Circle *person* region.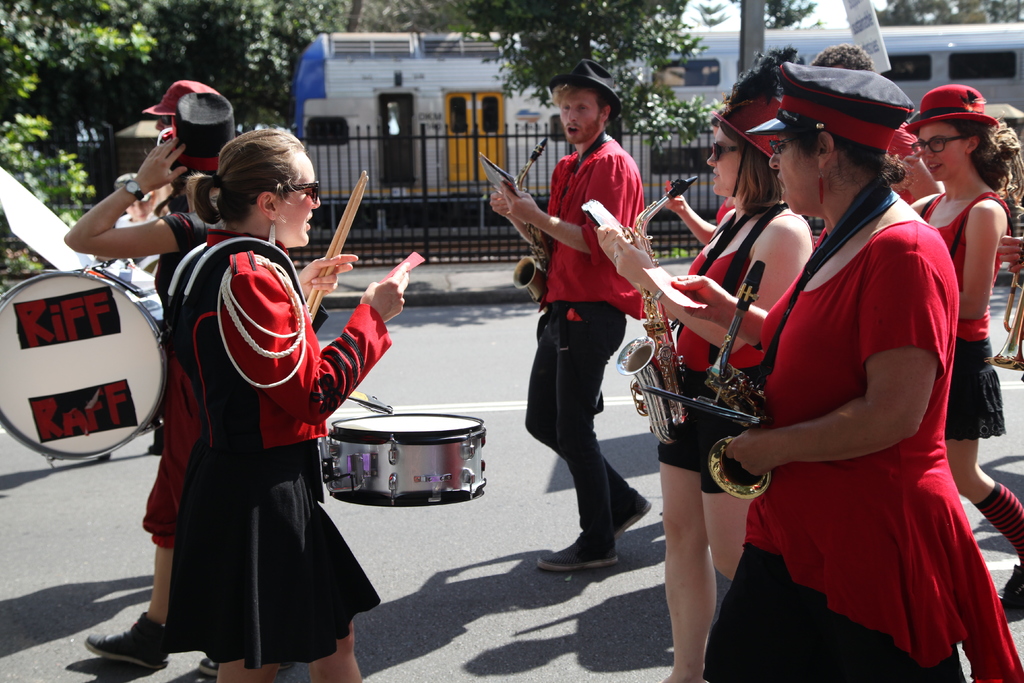
Region: select_region(728, 67, 993, 682).
